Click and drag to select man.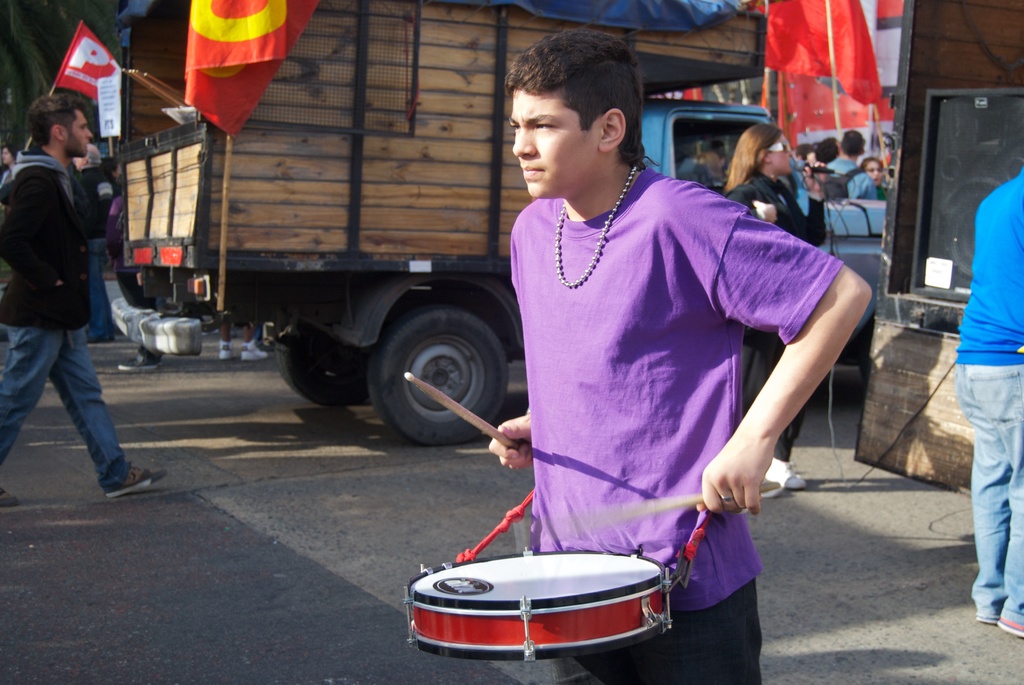
Selection: {"x1": 486, "y1": 29, "x2": 871, "y2": 684}.
